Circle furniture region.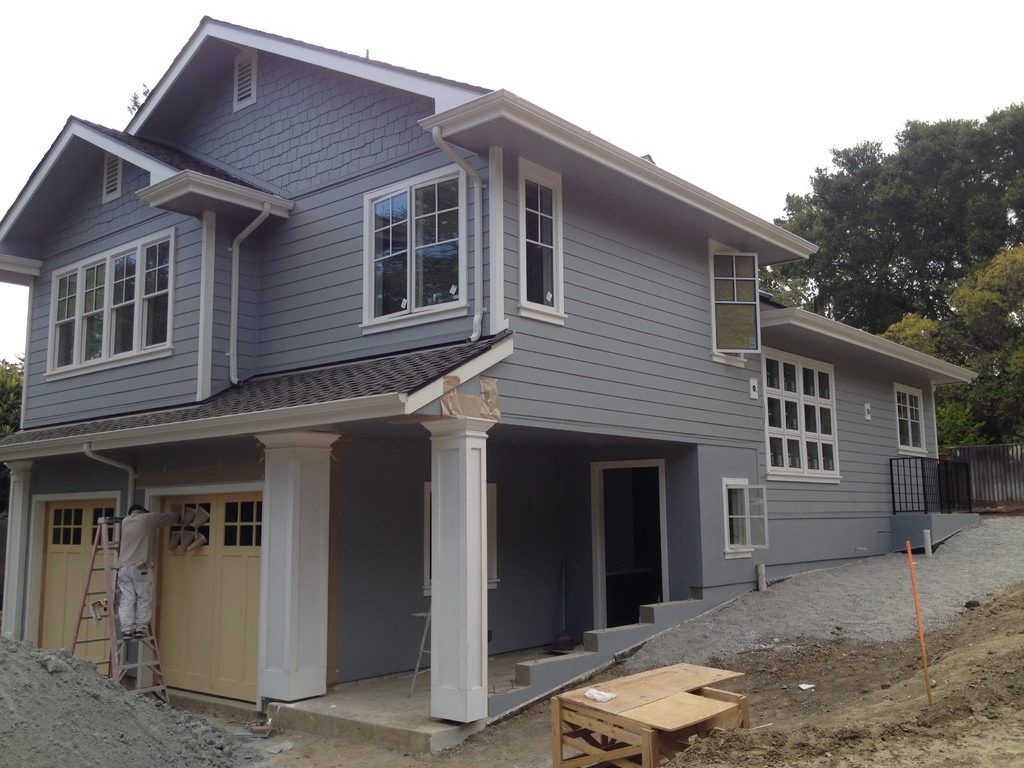
Region: region(551, 660, 748, 767).
